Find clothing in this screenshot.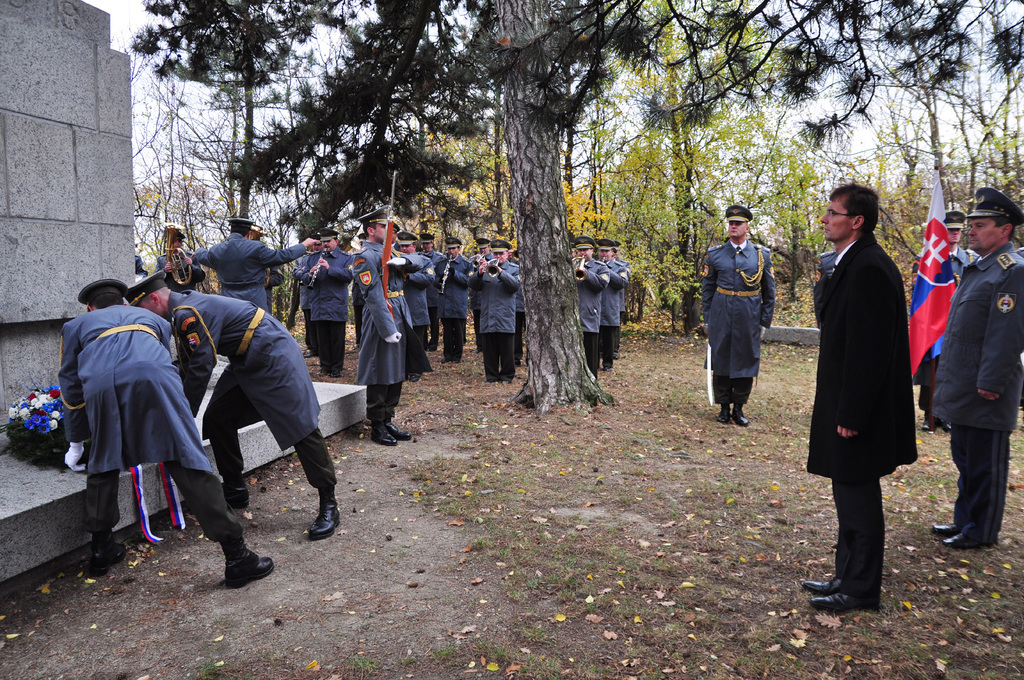
The bounding box for clothing is (x1=133, y1=256, x2=150, y2=279).
